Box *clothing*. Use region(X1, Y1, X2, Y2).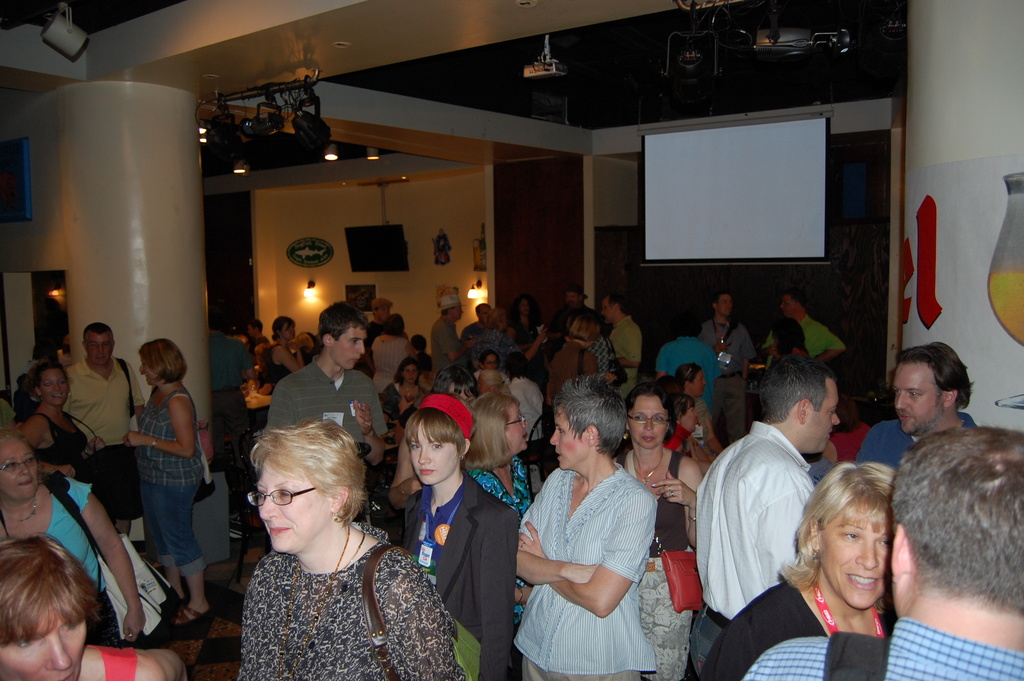
region(207, 330, 256, 475).
